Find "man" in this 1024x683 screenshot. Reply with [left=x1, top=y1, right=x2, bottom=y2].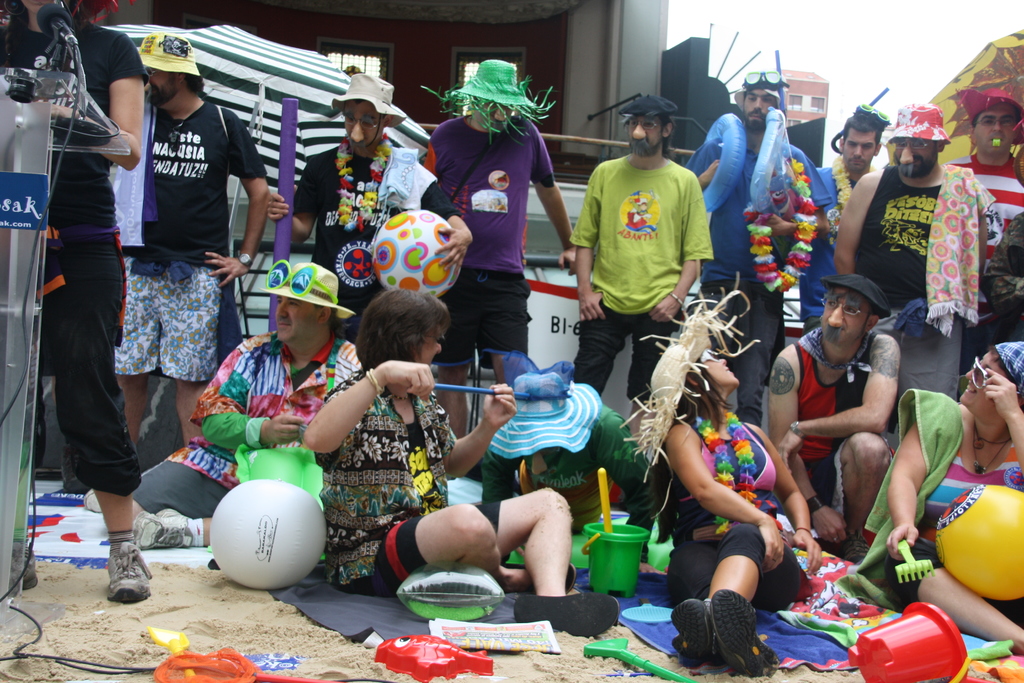
[left=568, top=96, right=737, bottom=377].
